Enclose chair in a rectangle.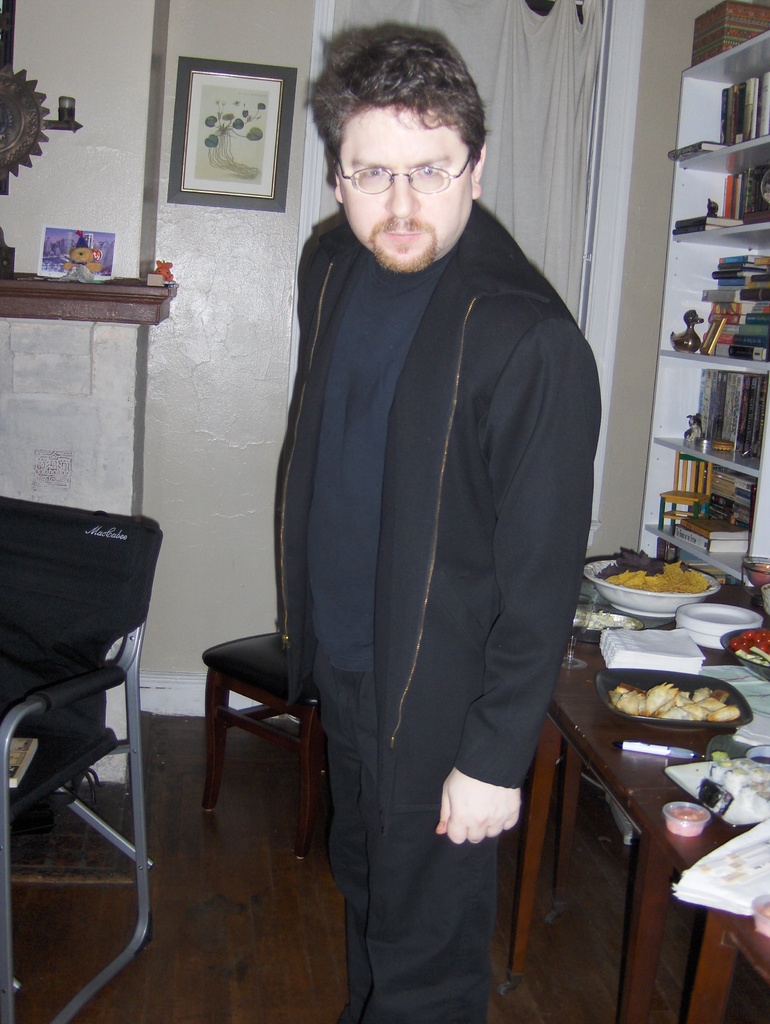
box=[189, 629, 318, 862].
